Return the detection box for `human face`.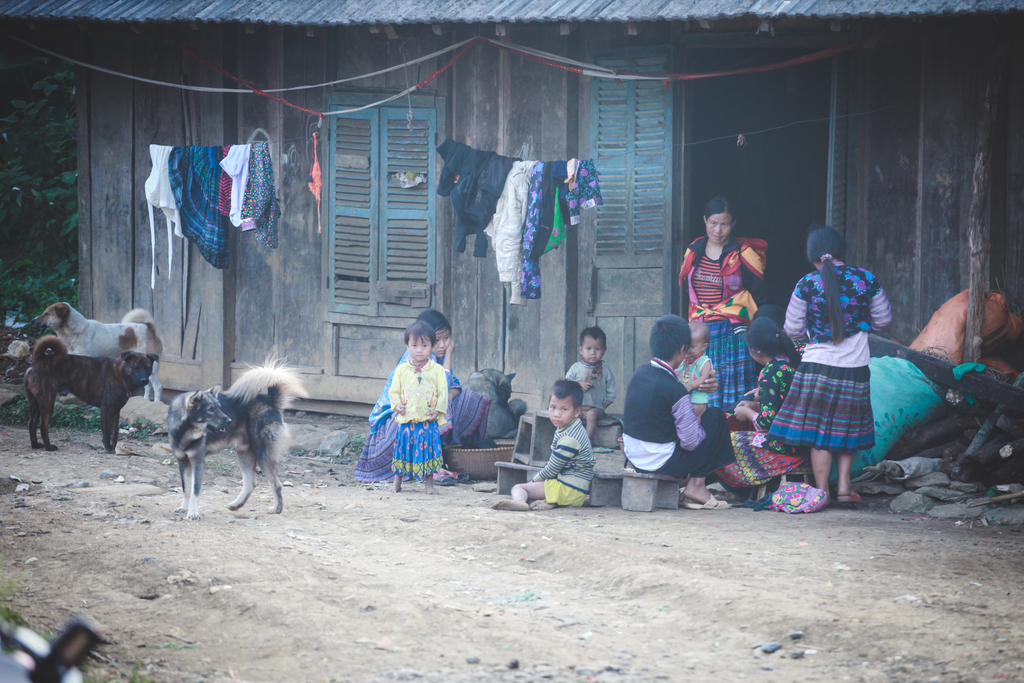
x1=687, y1=333, x2=704, y2=358.
